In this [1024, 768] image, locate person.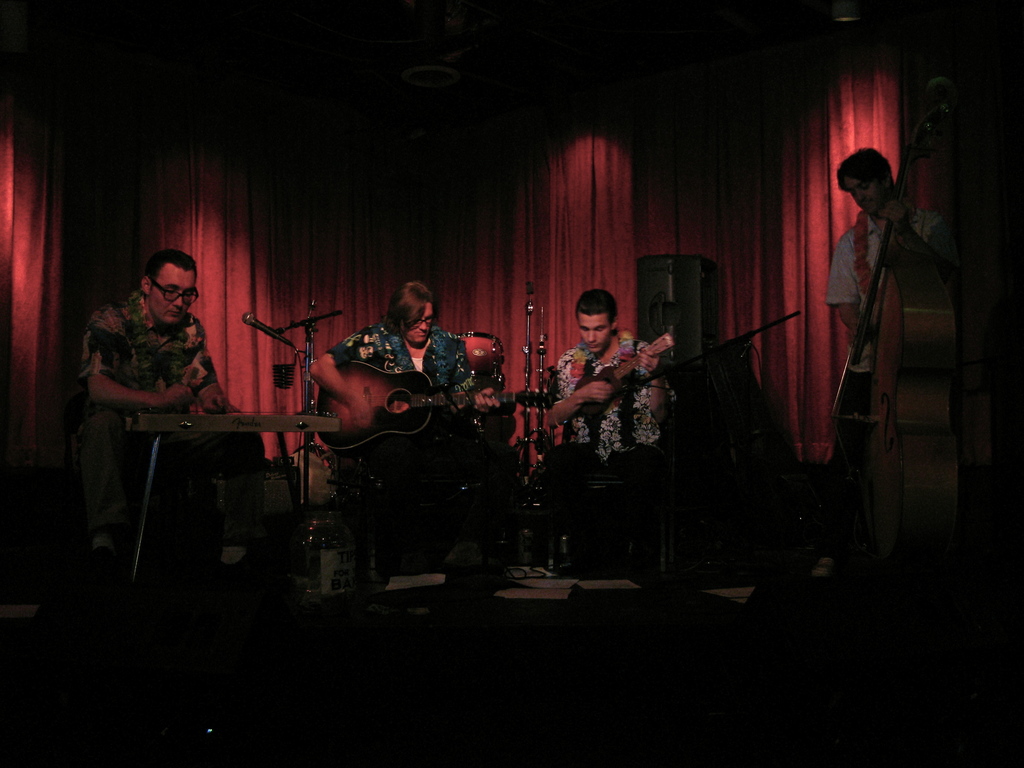
Bounding box: x1=307 y1=279 x2=504 y2=584.
